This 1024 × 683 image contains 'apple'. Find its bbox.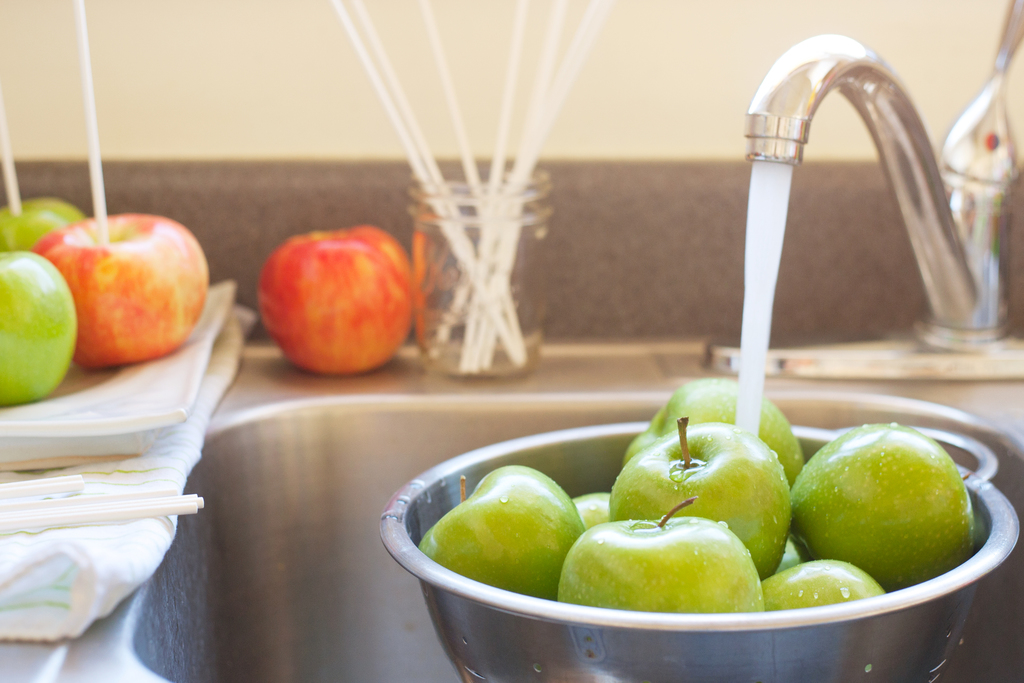
box(570, 523, 778, 635).
